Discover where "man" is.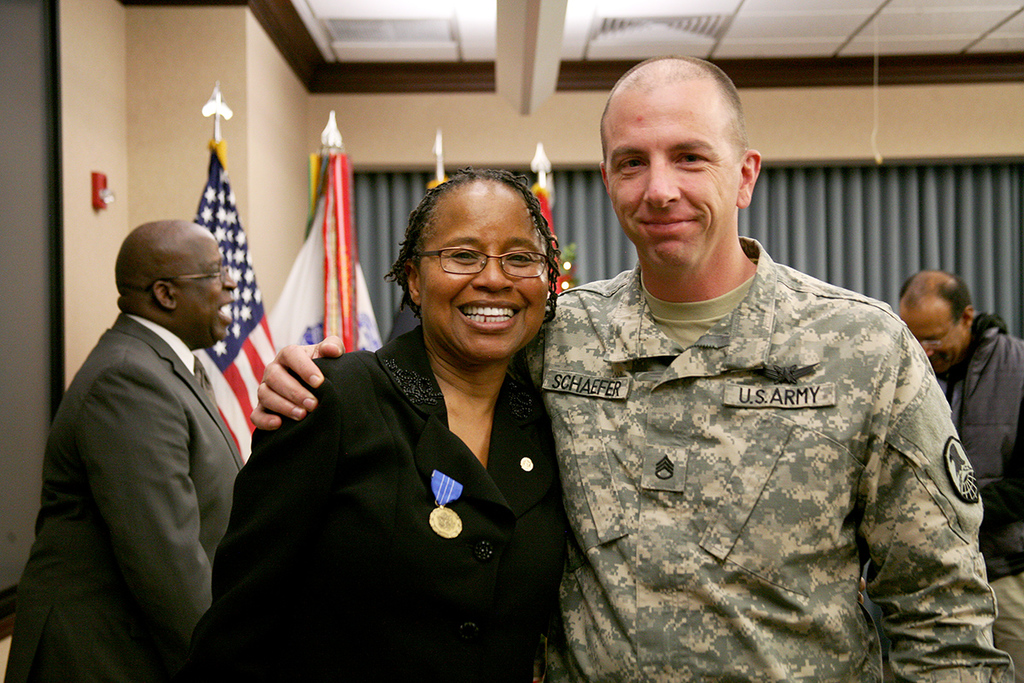
Discovered at <box>895,269,1023,682</box>.
